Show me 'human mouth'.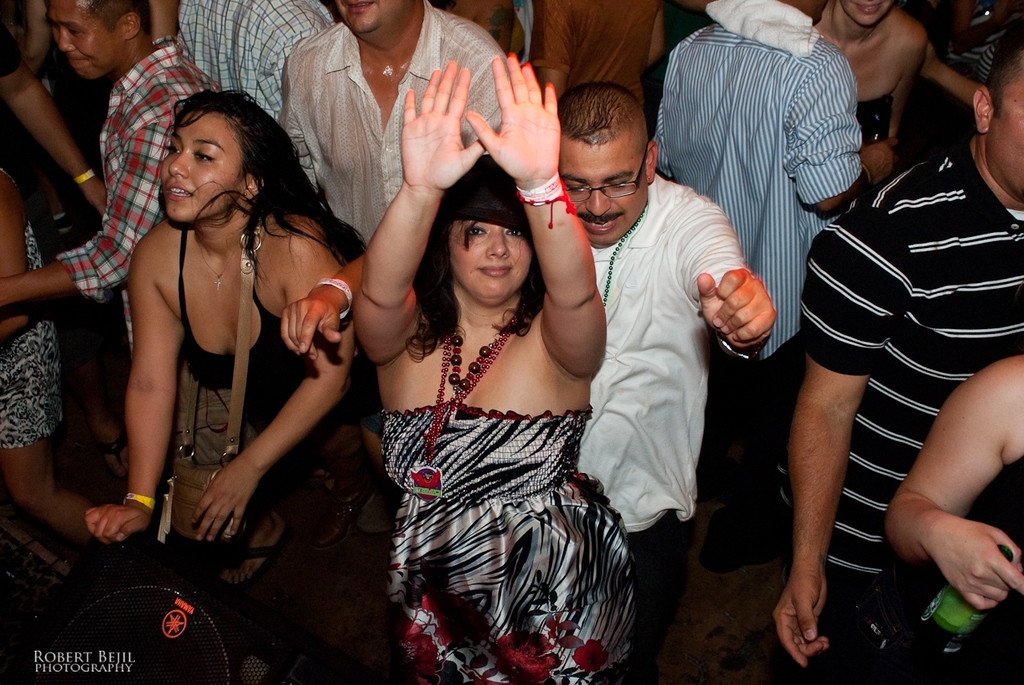
'human mouth' is here: crop(477, 259, 517, 281).
